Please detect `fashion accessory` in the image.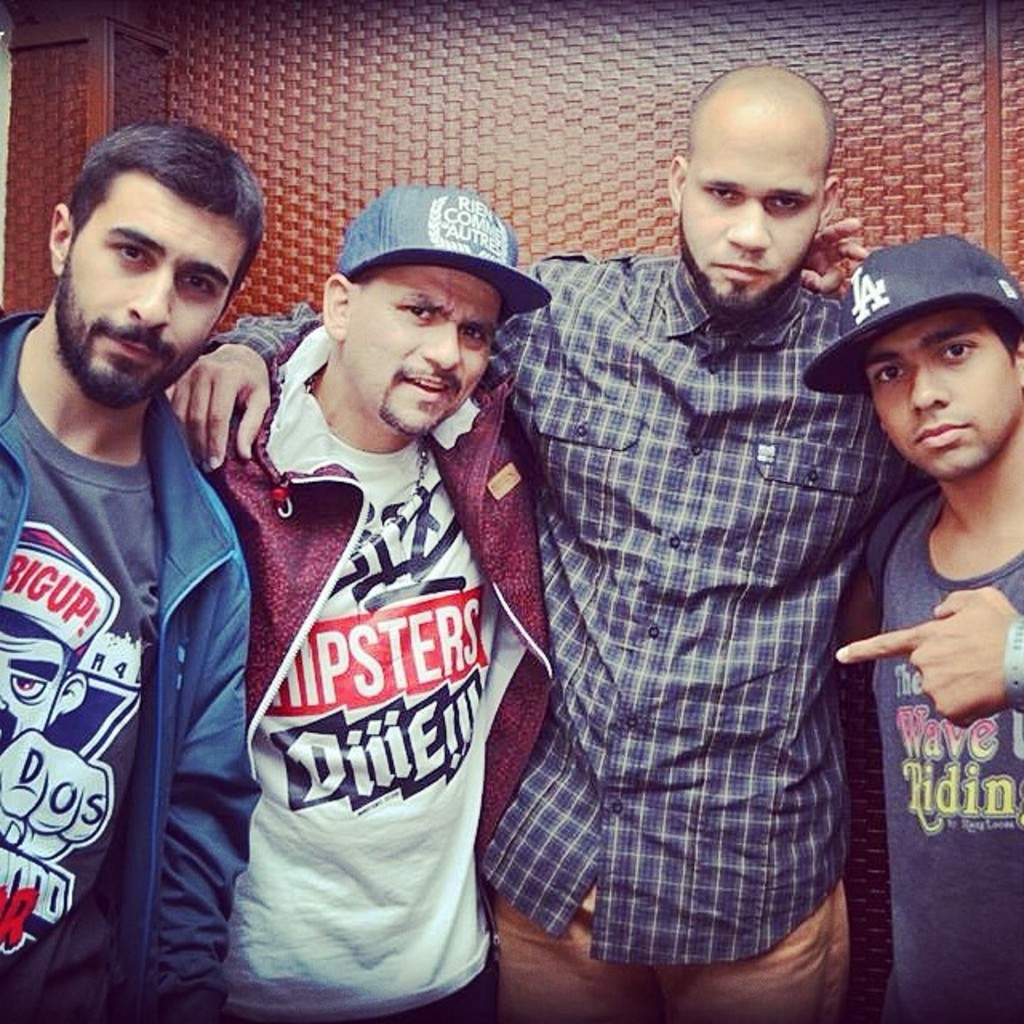
x1=802 y1=232 x2=1021 y2=395.
